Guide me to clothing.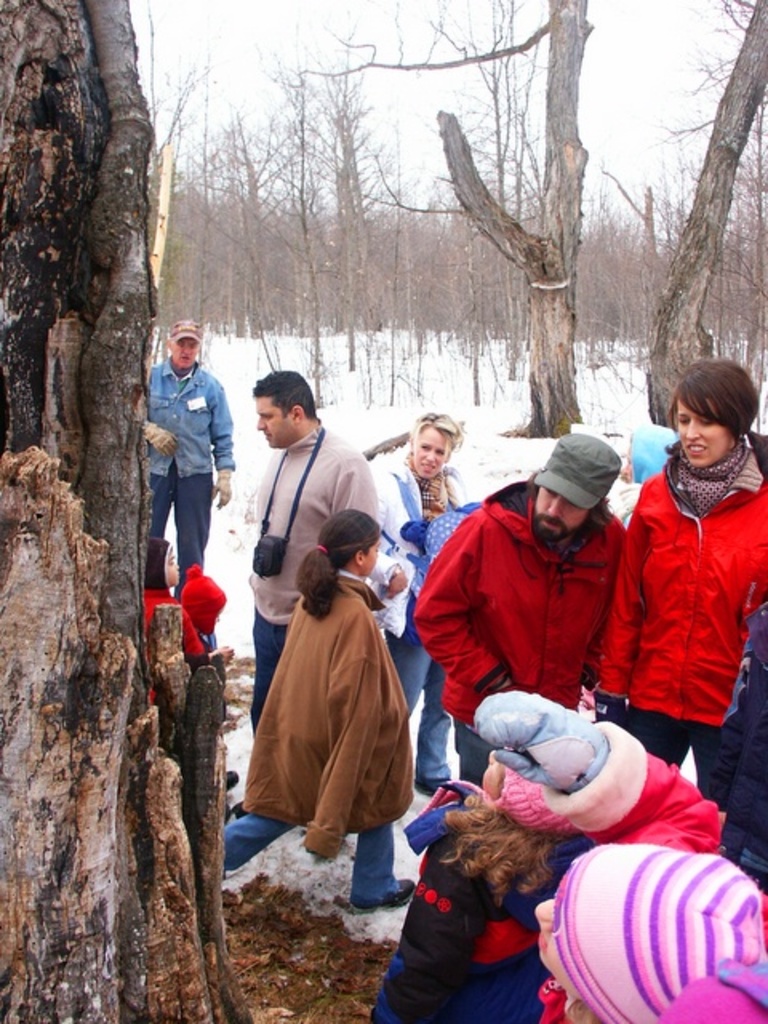
Guidance: l=174, t=563, r=235, b=646.
